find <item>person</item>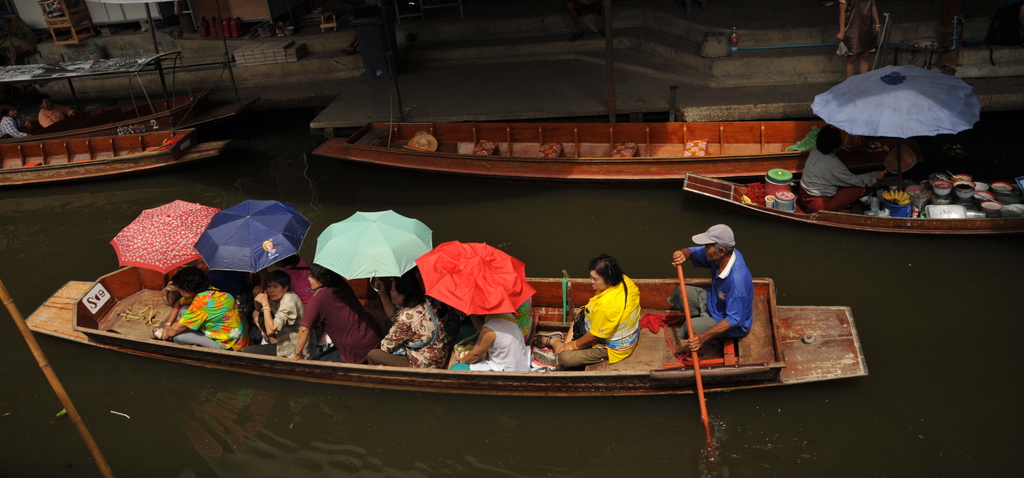
bbox=(38, 93, 74, 130)
